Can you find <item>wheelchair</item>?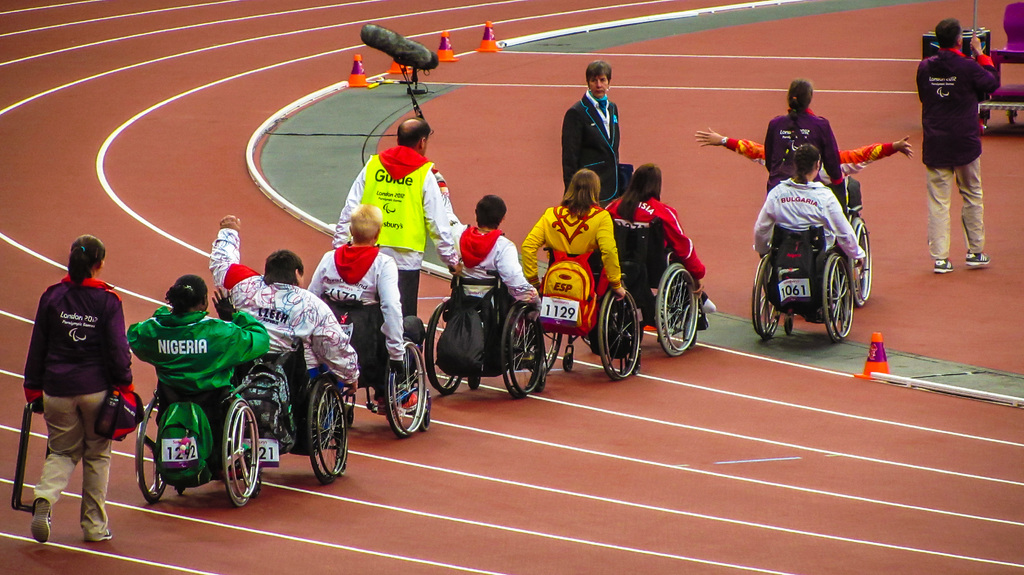
Yes, bounding box: BBox(826, 182, 874, 303).
